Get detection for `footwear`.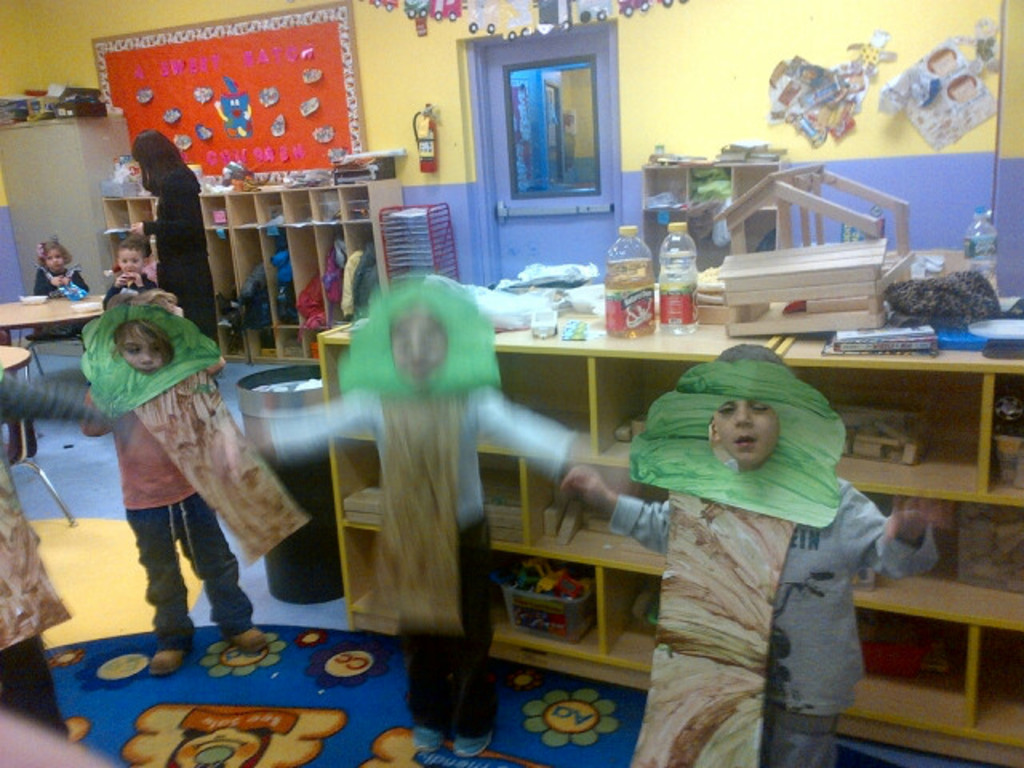
Detection: x1=224 y1=626 x2=267 y2=653.
